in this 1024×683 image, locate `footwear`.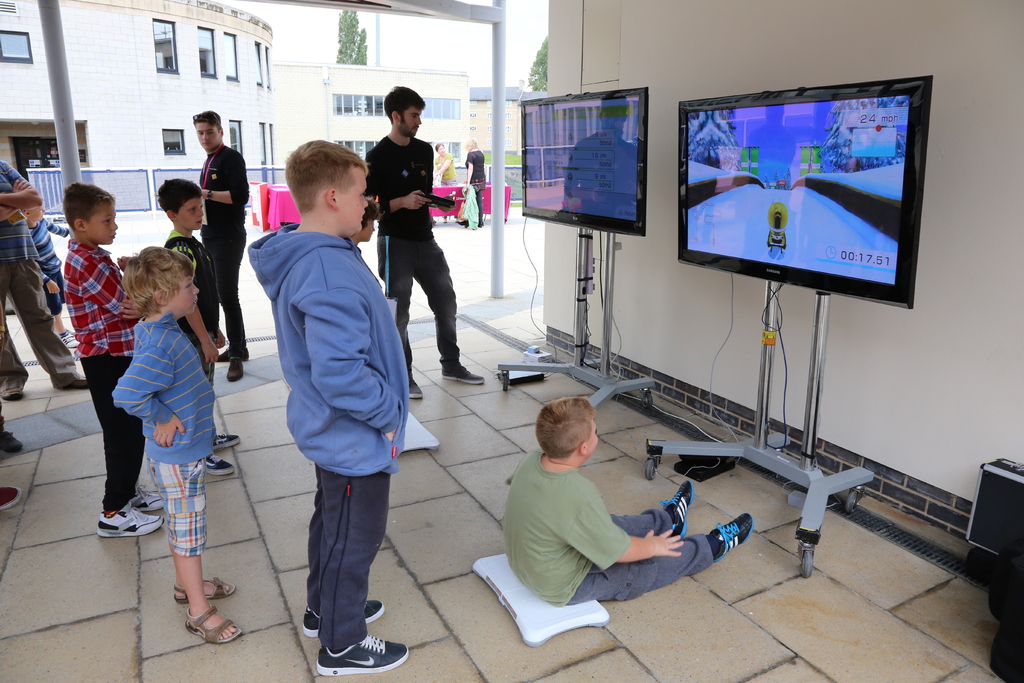
Bounding box: box(203, 450, 236, 479).
